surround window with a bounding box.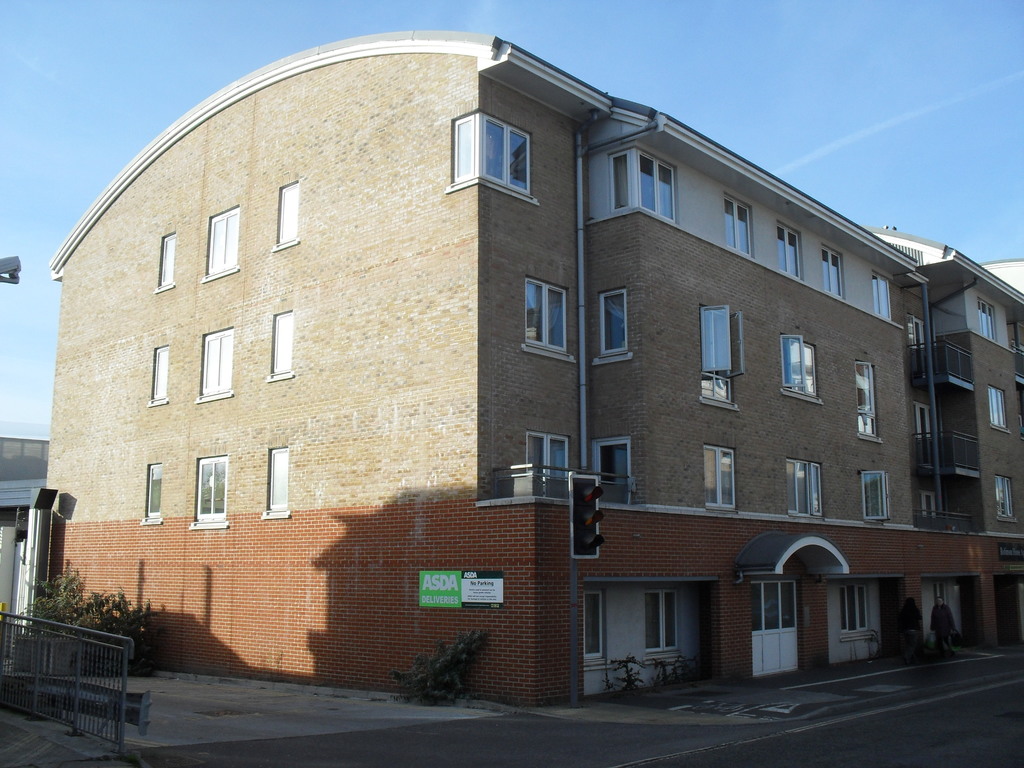
[left=862, top=470, right=891, bottom=520].
